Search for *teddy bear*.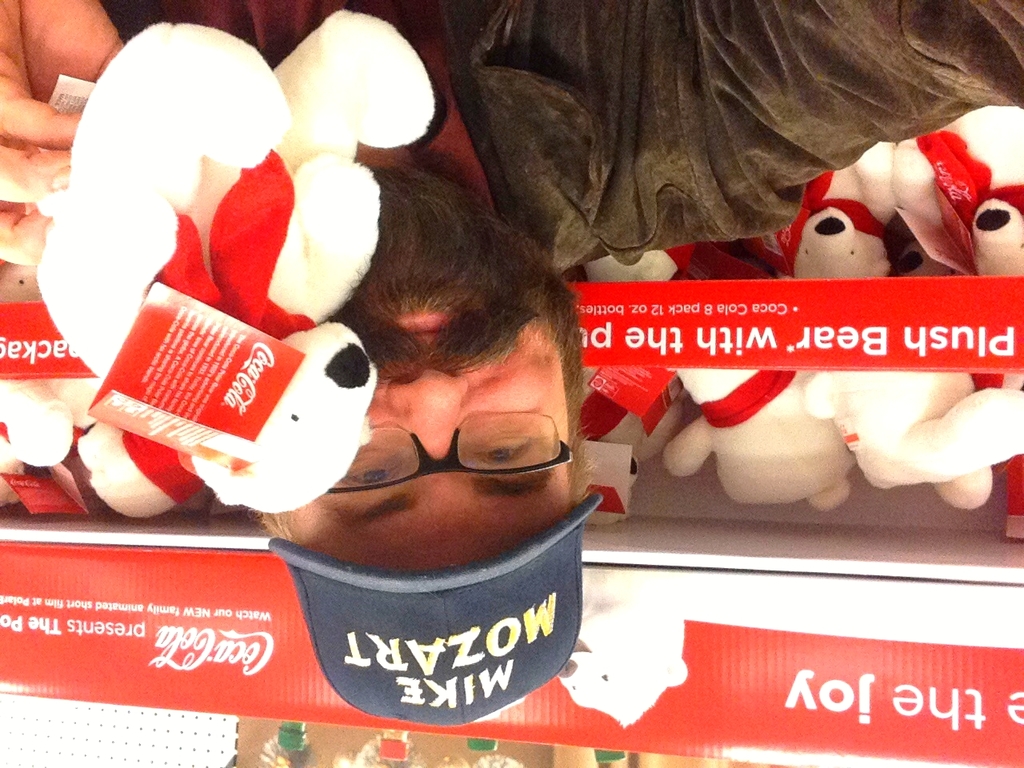
Found at {"x1": 46, "y1": 373, "x2": 206, "y2": 525}.
